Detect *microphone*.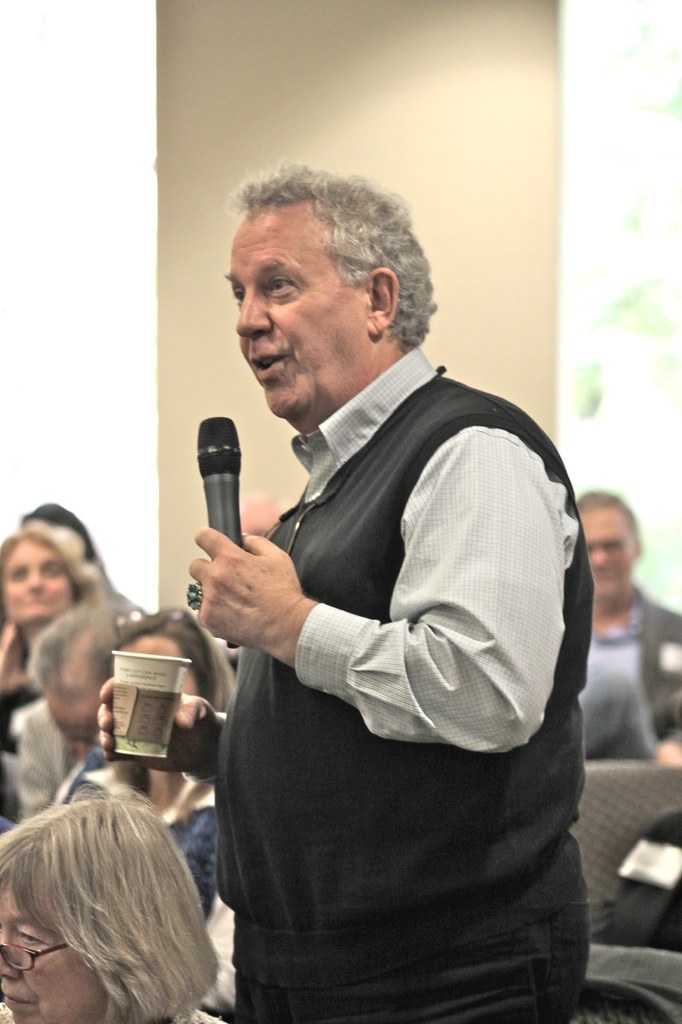
Detected at bbox=[178, 412, 275, 564].
